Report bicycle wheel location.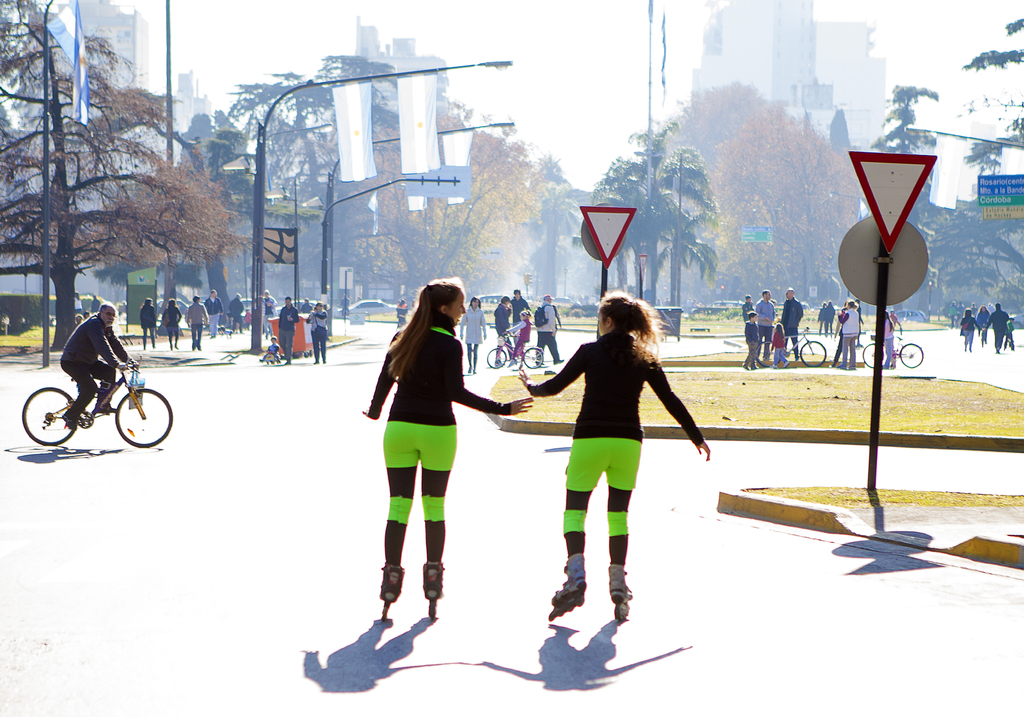
Report: <region>900, 341, 921, 367</region>.
